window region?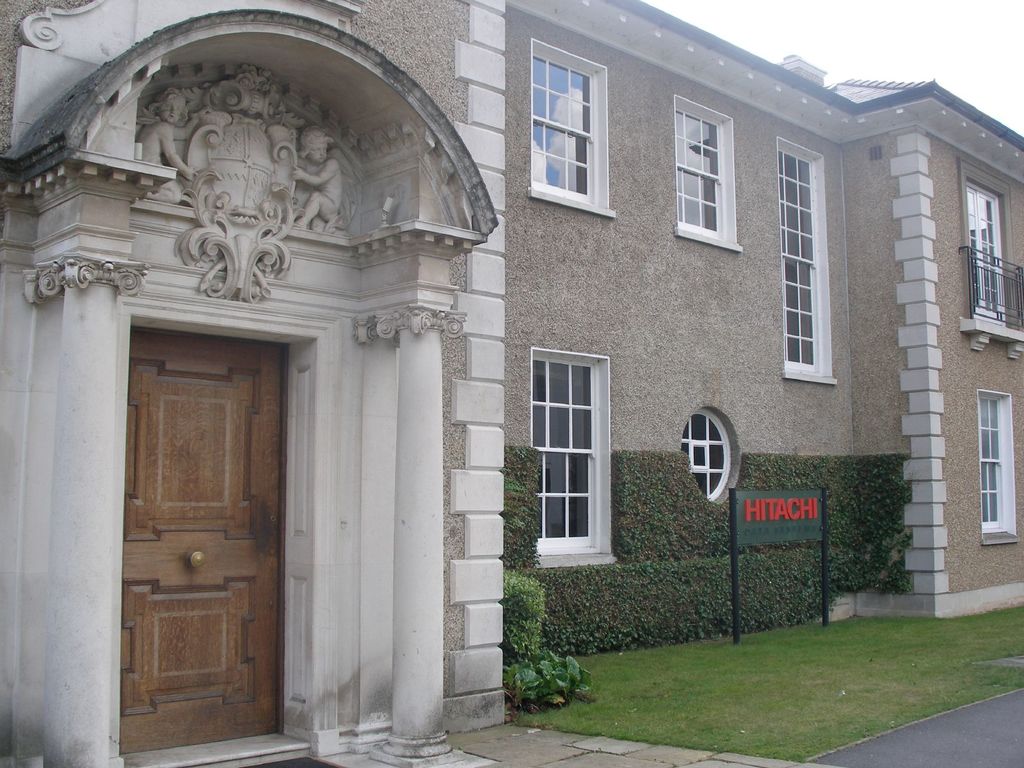
[left=778, top=135, right=836, bottom=383]
